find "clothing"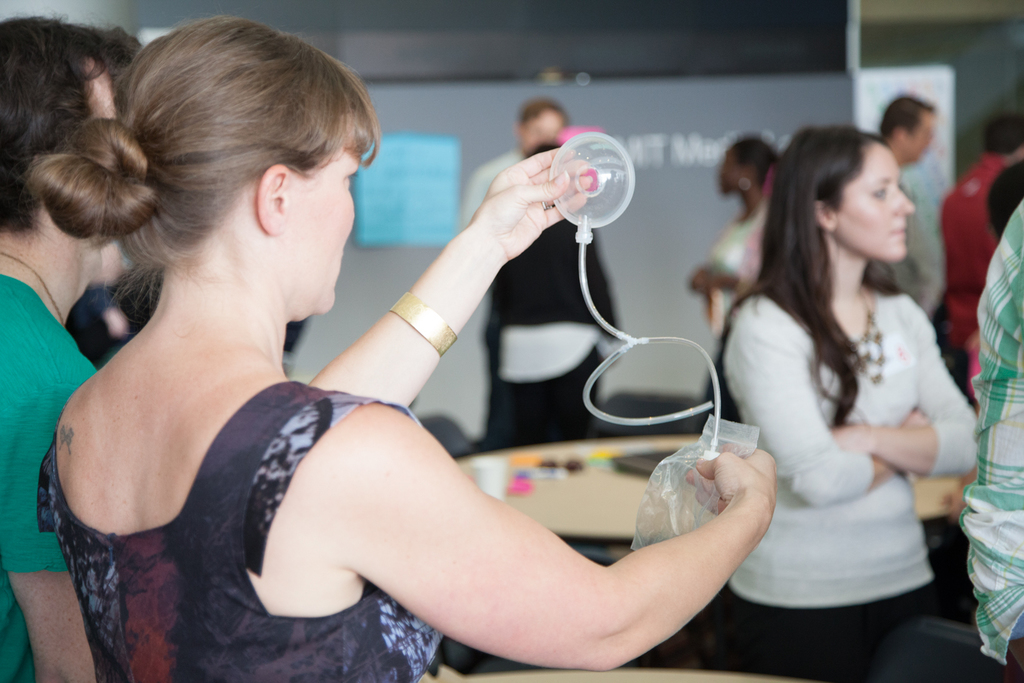
[476, 218, 620, 453]
